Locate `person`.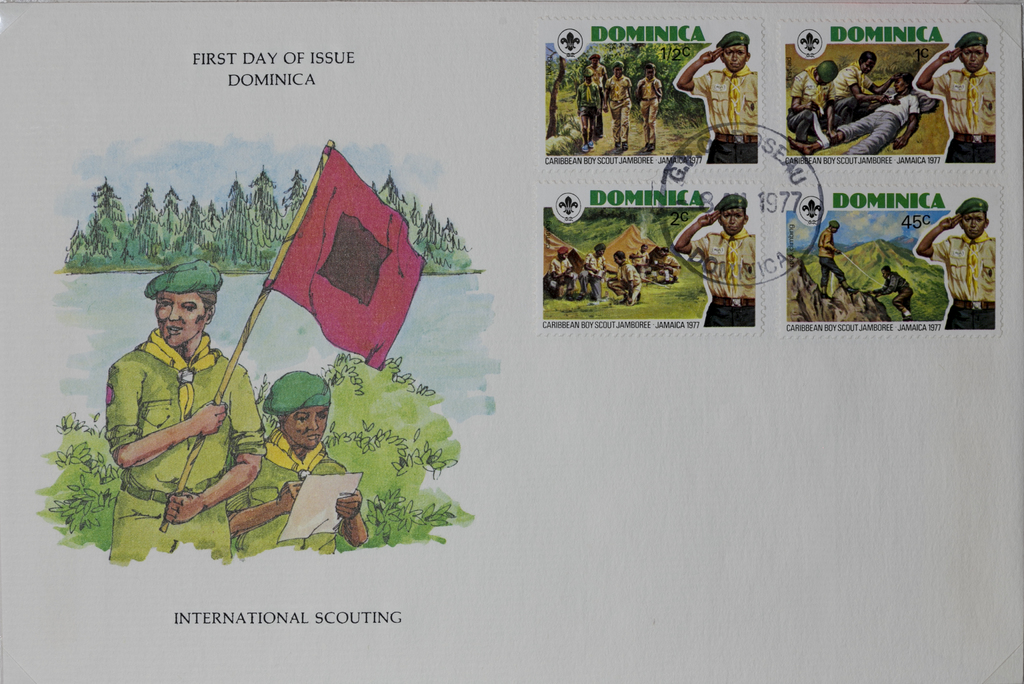
Bounding box: locate(224, 370, 371, 546).
